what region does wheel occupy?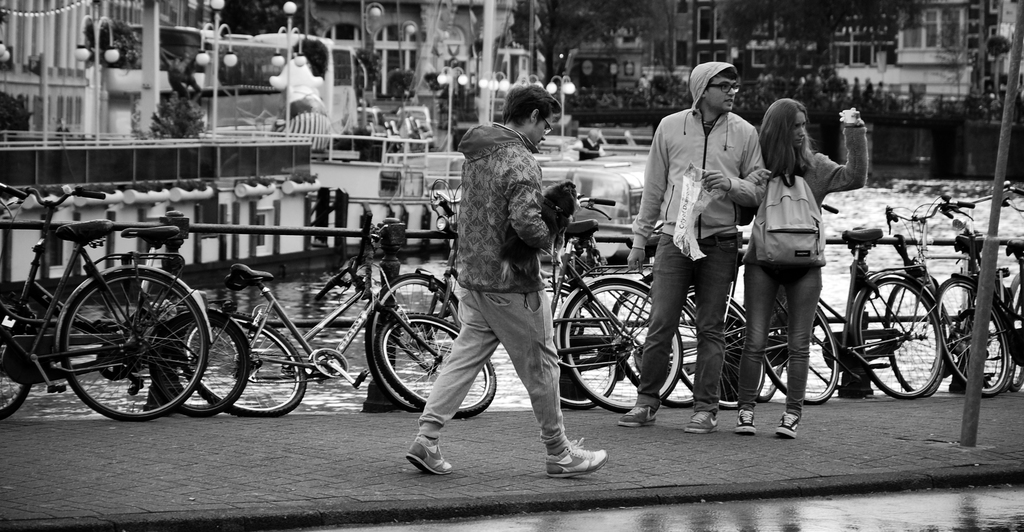
(152,310,252,419).
